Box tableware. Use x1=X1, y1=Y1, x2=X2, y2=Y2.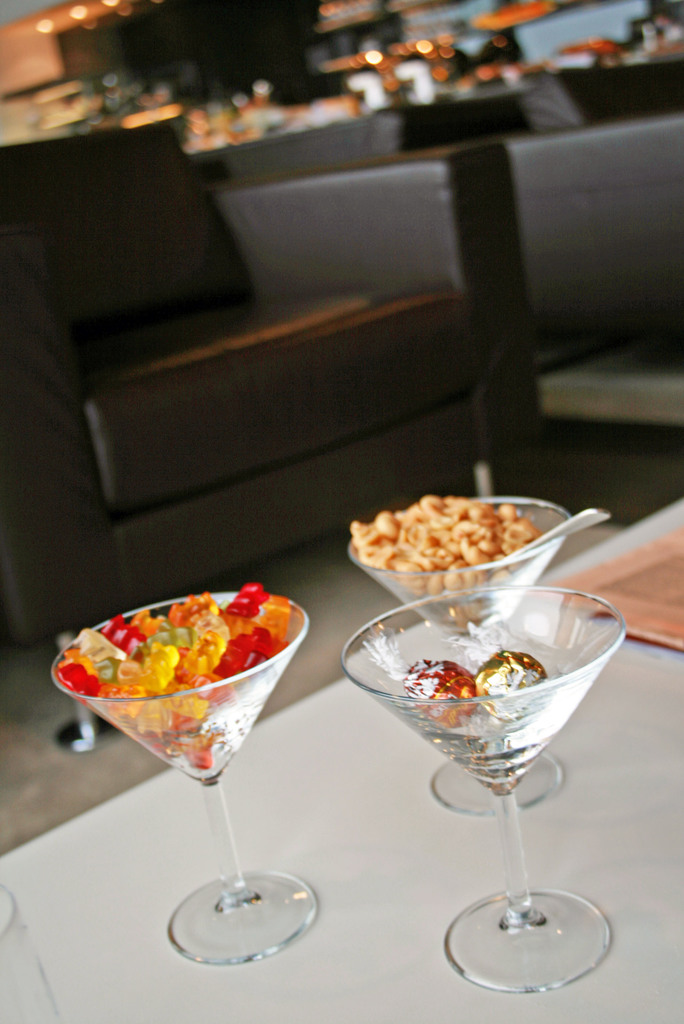
x1=45, y1=586, x2=320, y2=965.
